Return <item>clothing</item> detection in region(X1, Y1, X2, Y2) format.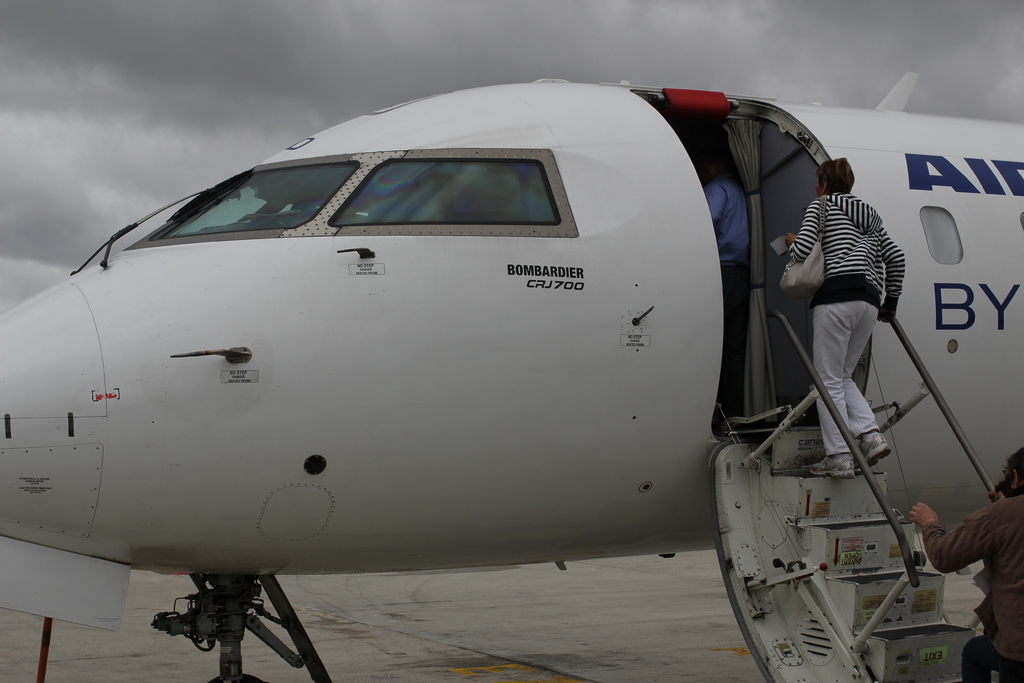
region(925, 492, 1023, 682).
